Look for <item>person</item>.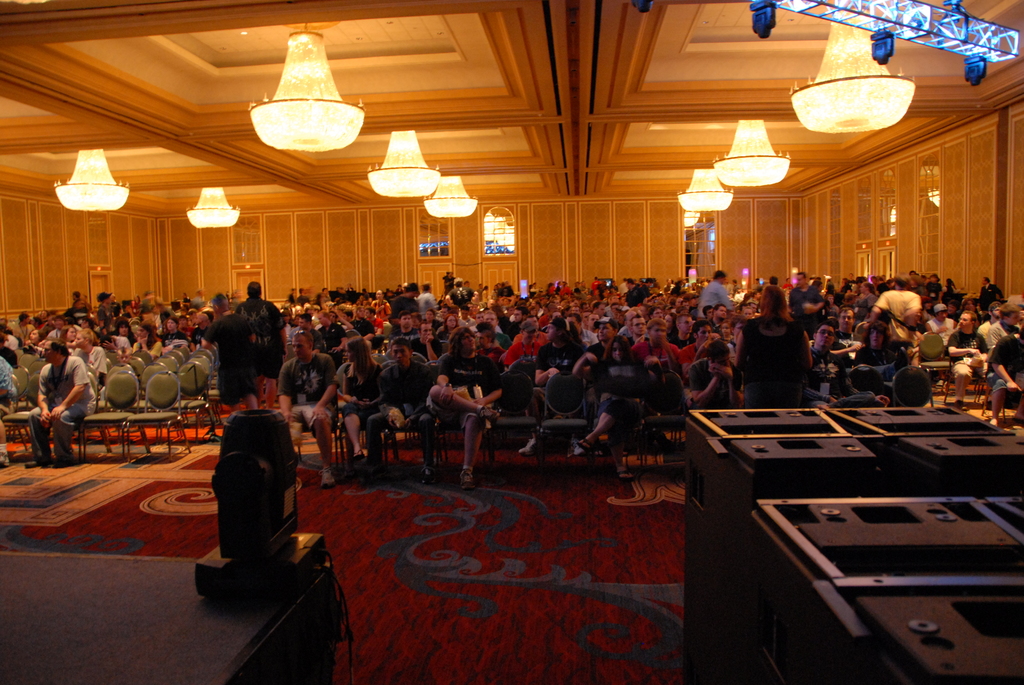
Found: 740, 285, 814, 404.
